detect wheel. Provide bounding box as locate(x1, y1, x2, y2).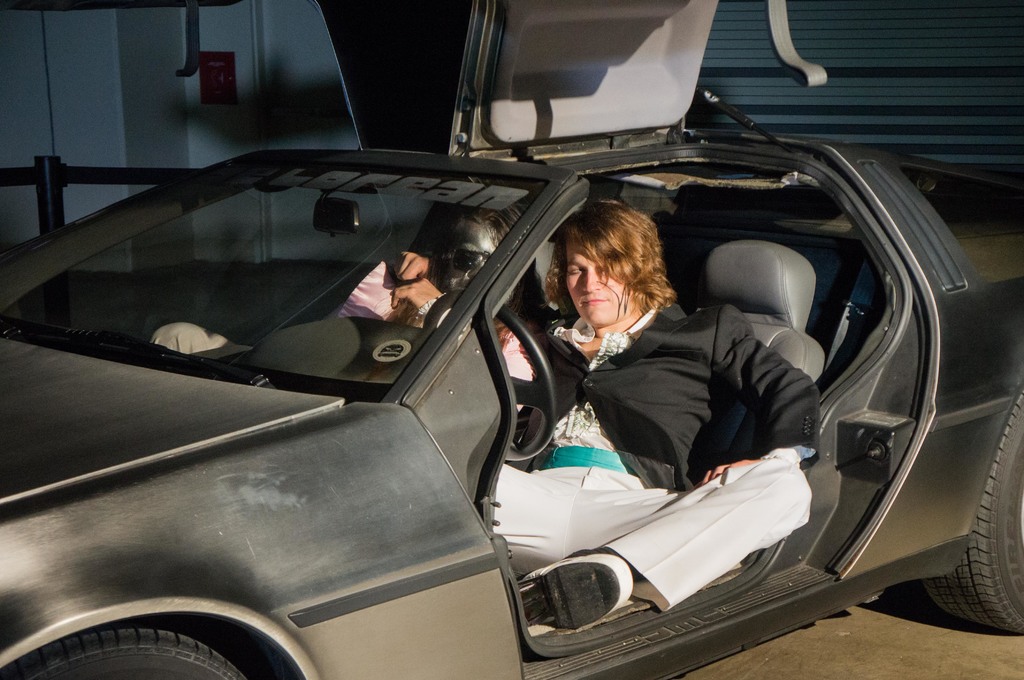
locate(1, 628, 254, 679).
